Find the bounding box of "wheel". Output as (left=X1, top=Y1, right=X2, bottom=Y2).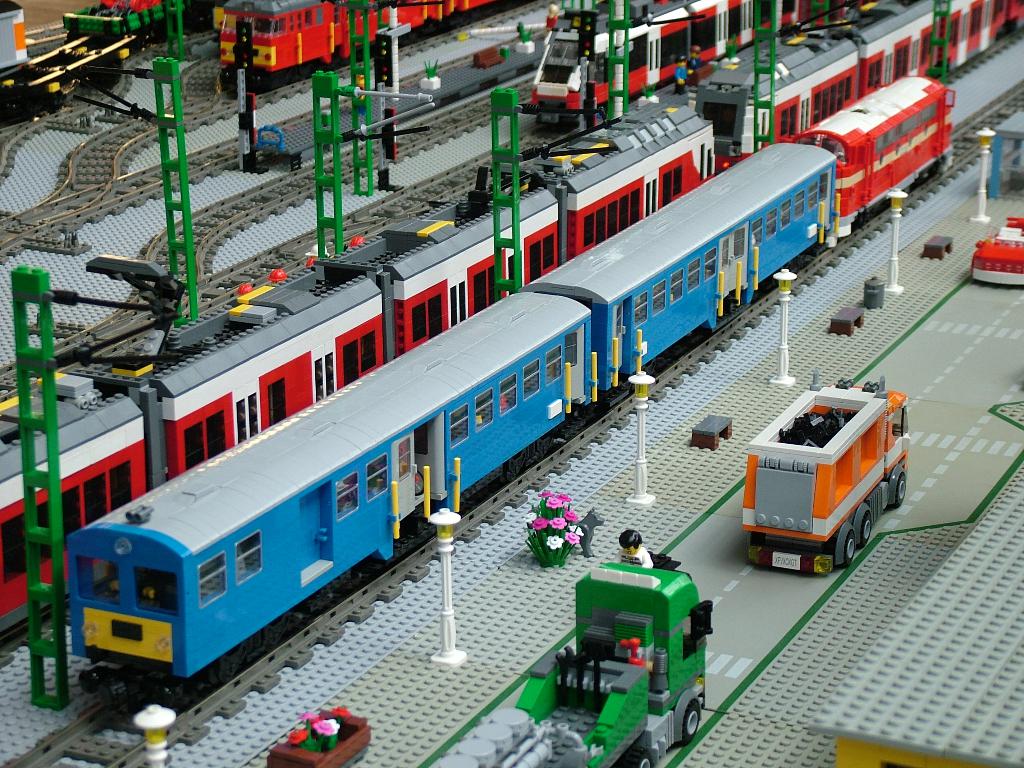
(left=627, top=748, right=652, bottom=767).
